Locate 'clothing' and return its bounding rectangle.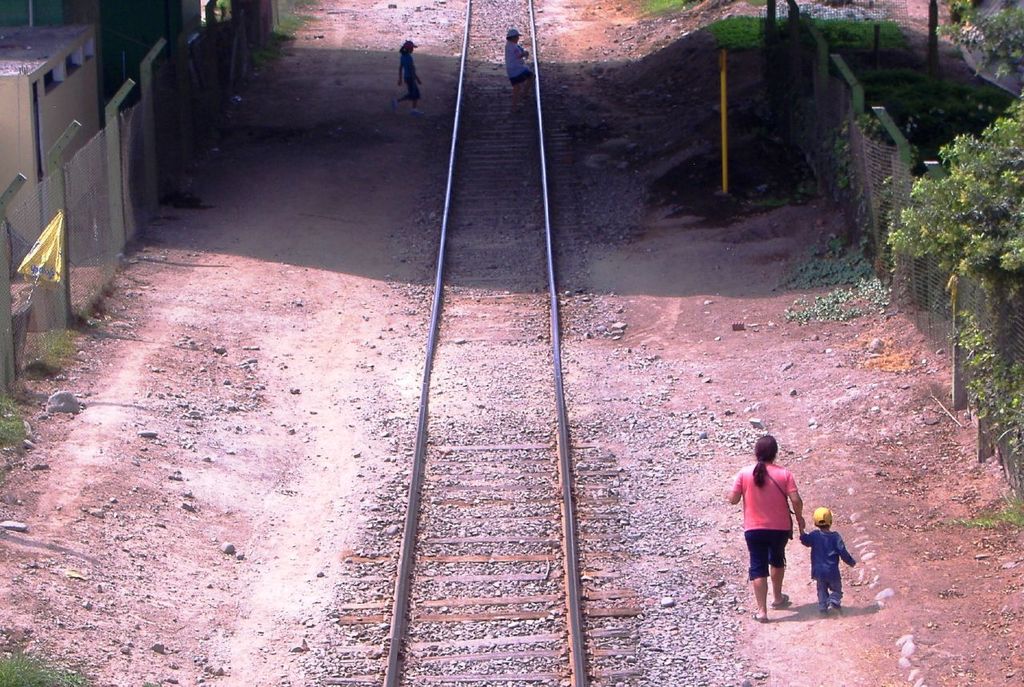
locate(742, 529, 788, 583).
